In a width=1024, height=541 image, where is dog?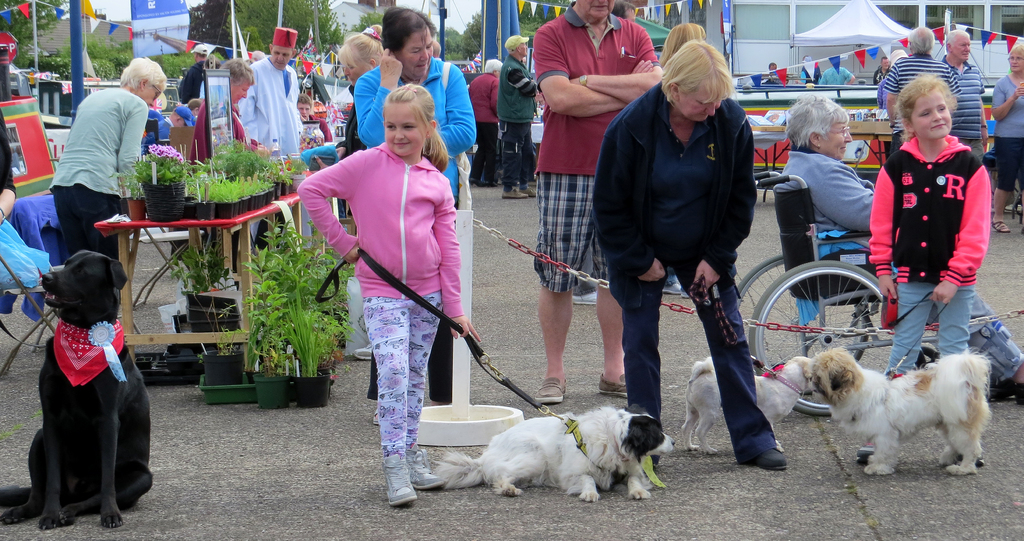
[x1=676, y1=355, x2=819, y2=453].
